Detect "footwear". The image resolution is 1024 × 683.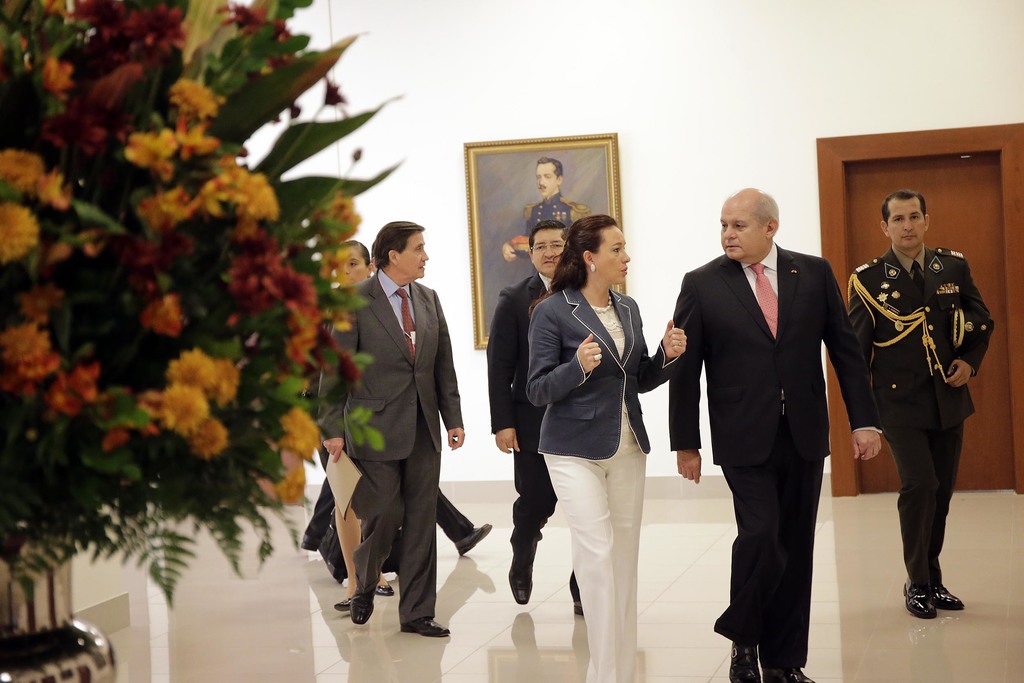
detection(727, 642, 762, 682).
